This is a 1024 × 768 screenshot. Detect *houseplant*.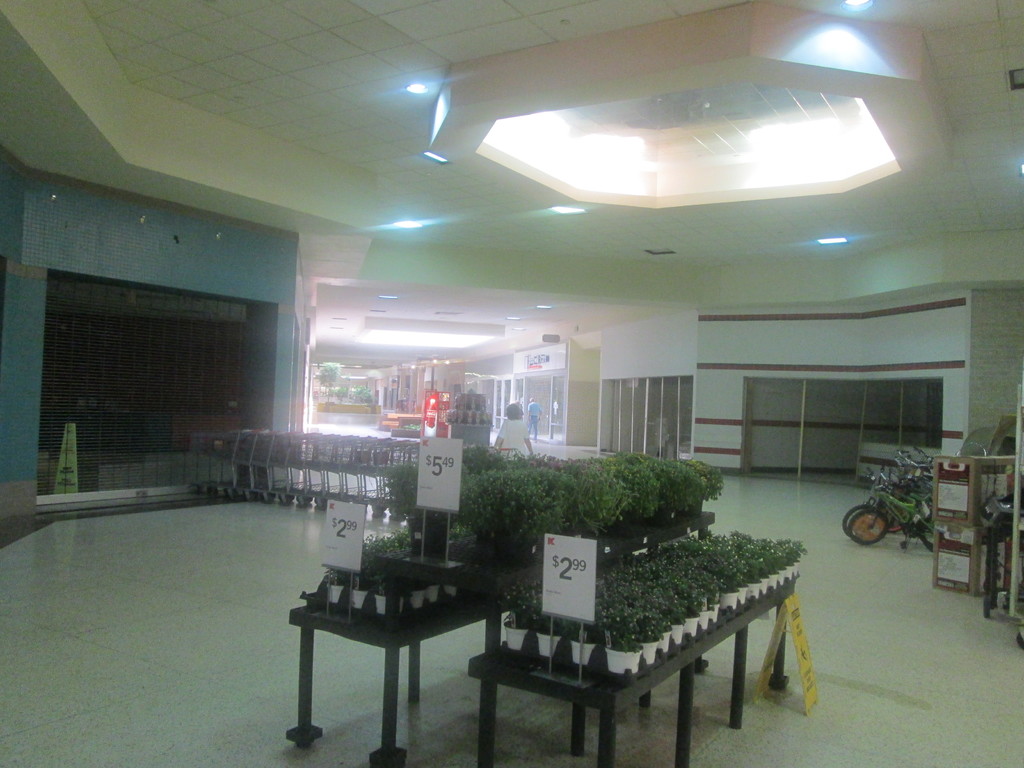
left=424, top=584, right=442, bottom=607.
